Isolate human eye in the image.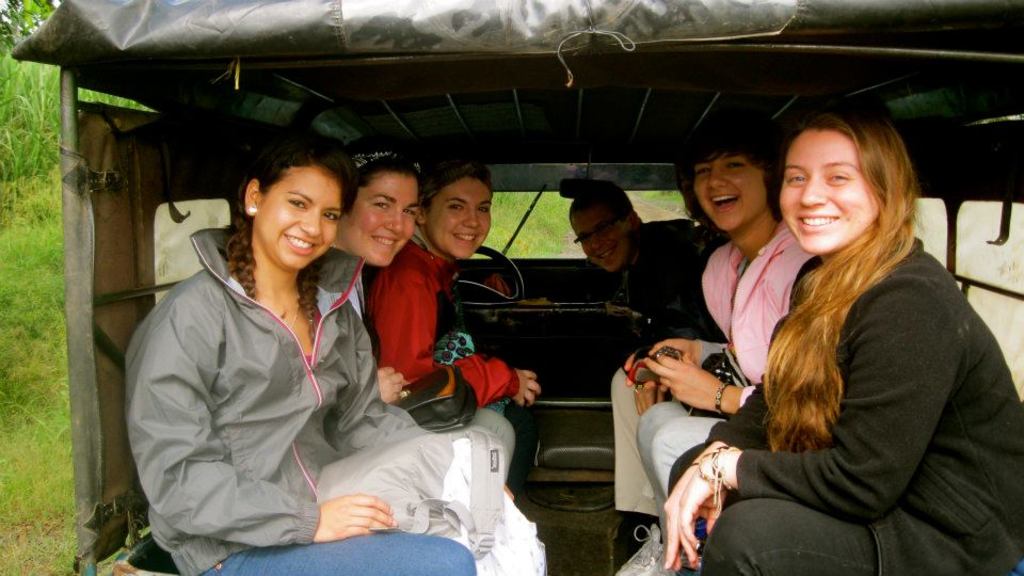
Isolated region: [x1=369, y1=197, x2=386, y2=213].
